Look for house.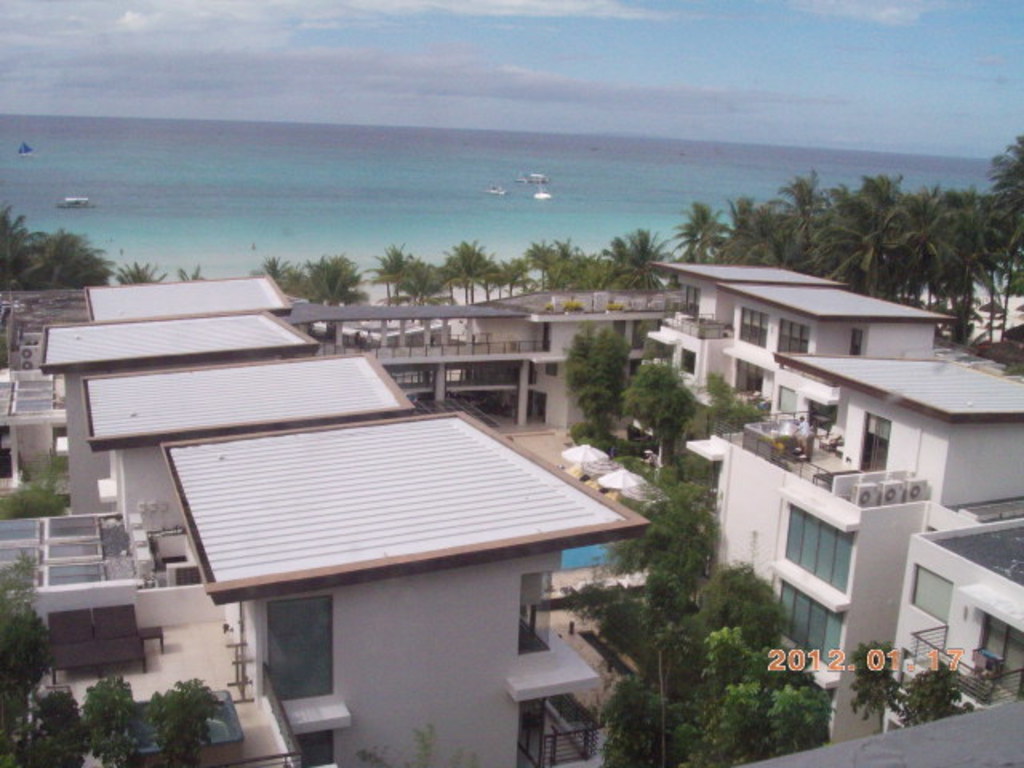
Found: [648, 245, 954, 394].
